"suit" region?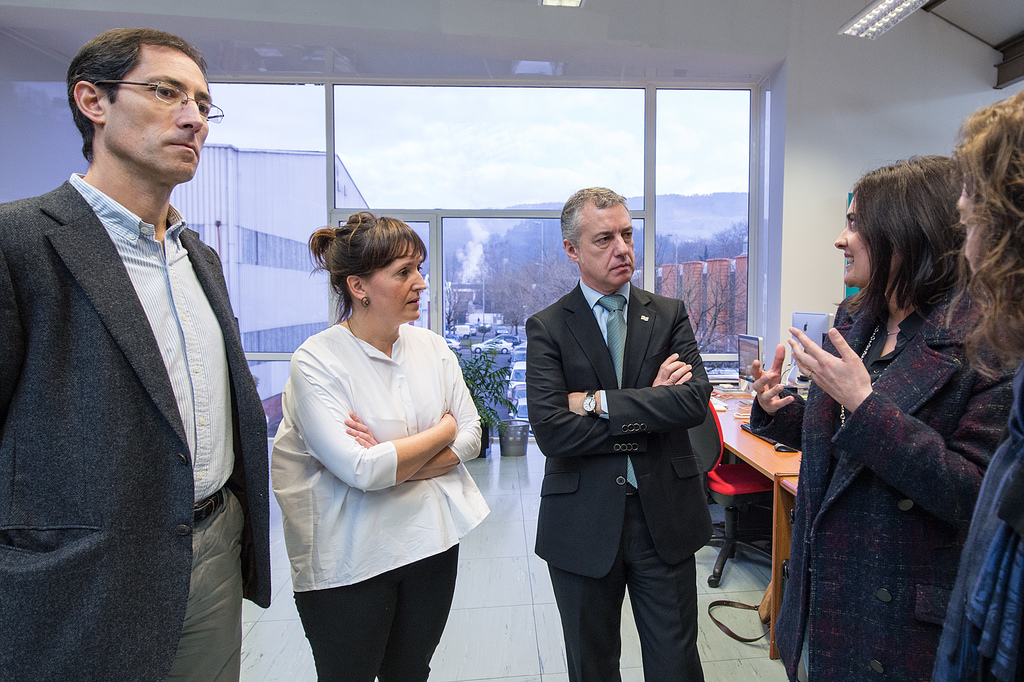
Rect(0, 170, 270, 681)
